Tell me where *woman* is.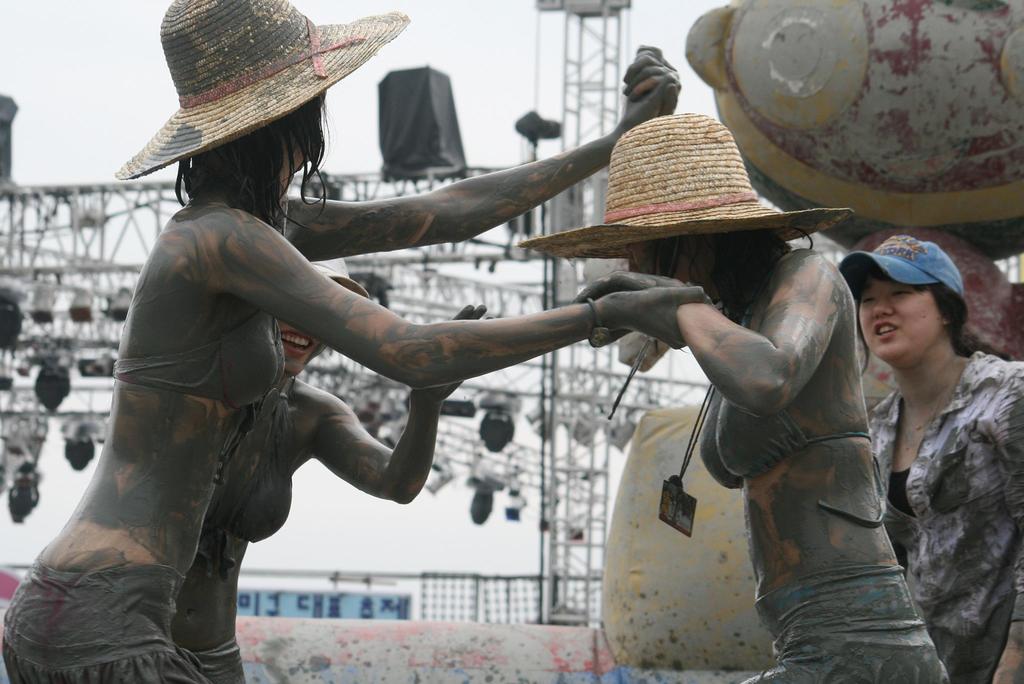
*woman* is at x1=520 y1=106 x2=948 y2=683.
